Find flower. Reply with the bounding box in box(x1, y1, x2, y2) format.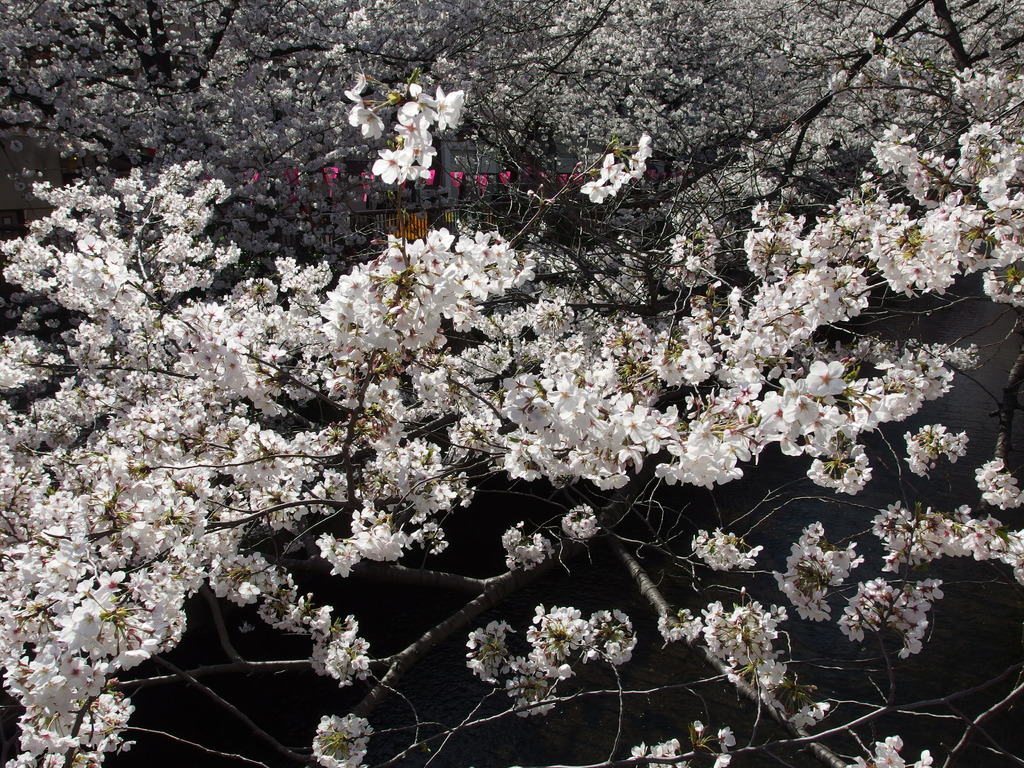
box(686, 721, 710, 733).
